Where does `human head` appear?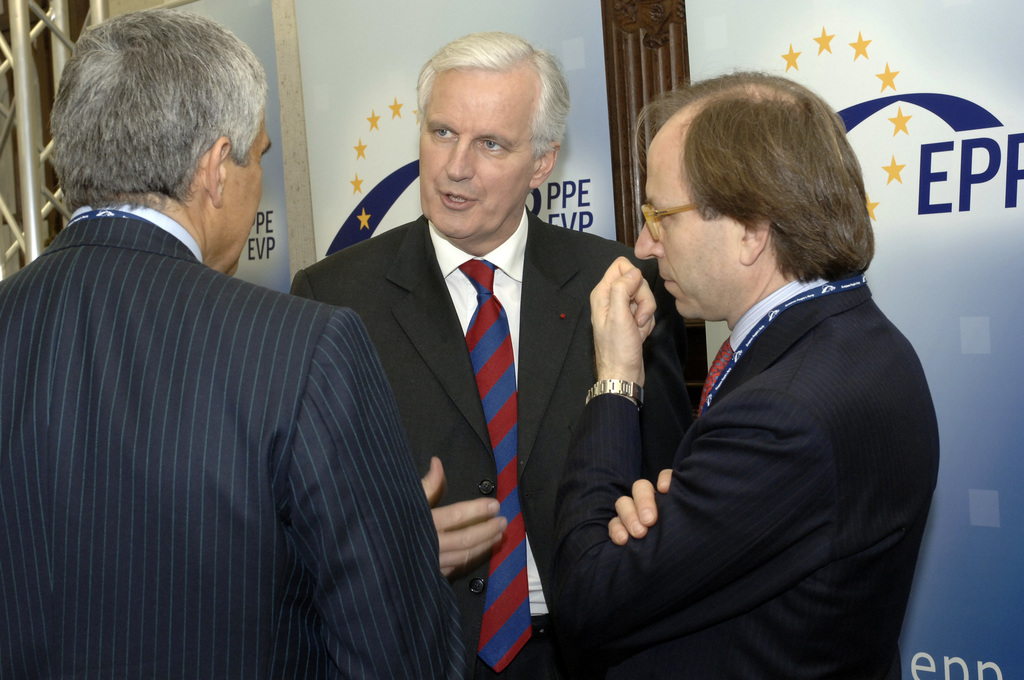
Appears at <box>47,8,280,279</box>.
